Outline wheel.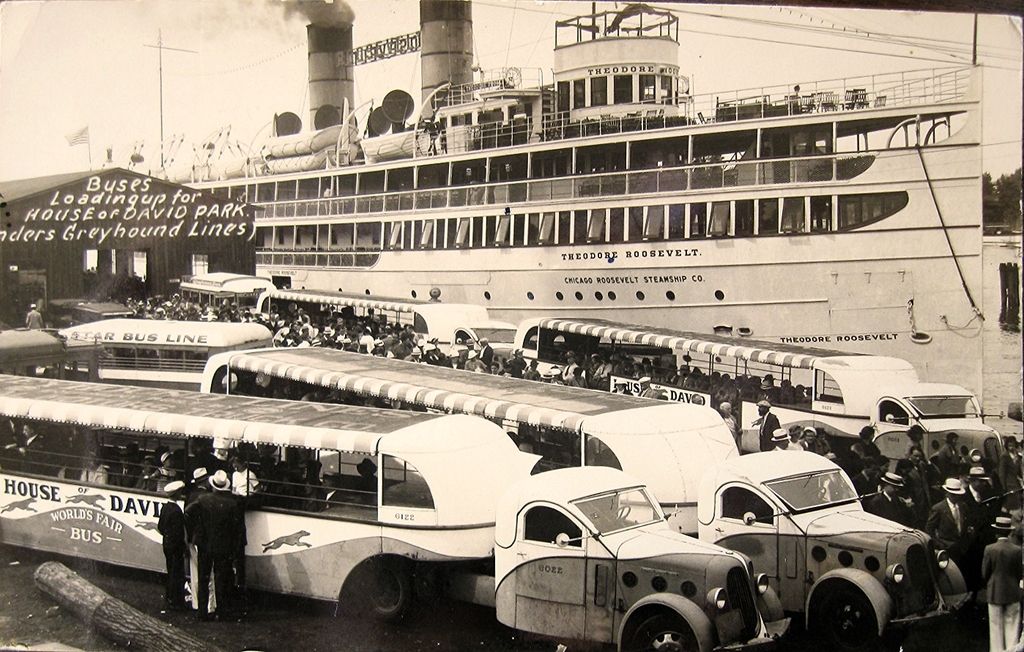
Outline: {"left": 632, "top": 617, "right": 697, "bottom": 651}.
